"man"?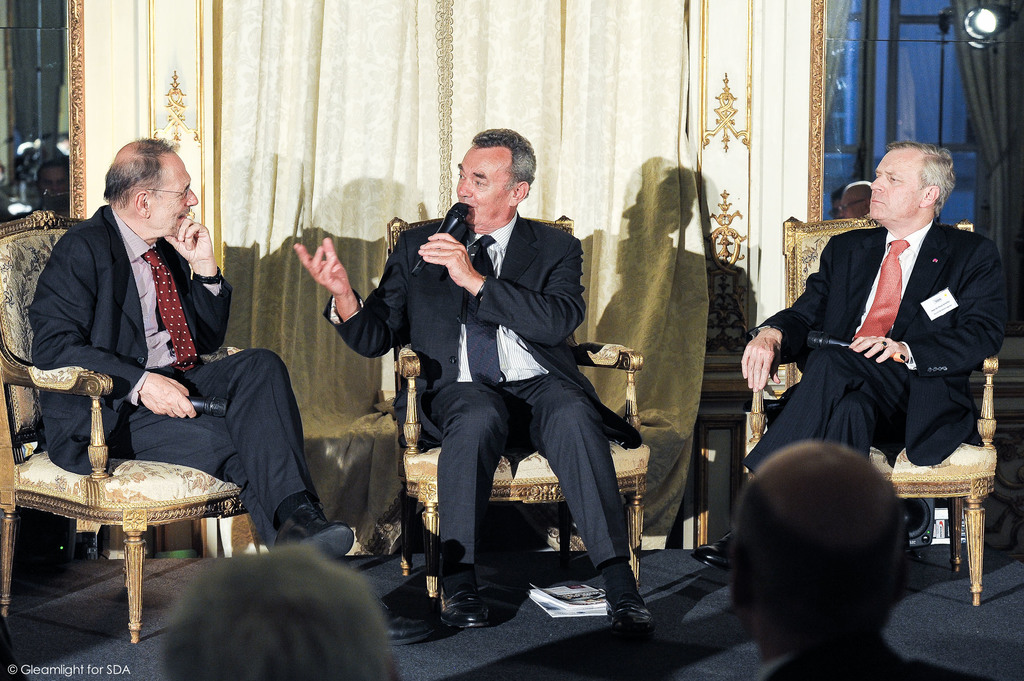
l=724, t=435, r=1001, b=680
